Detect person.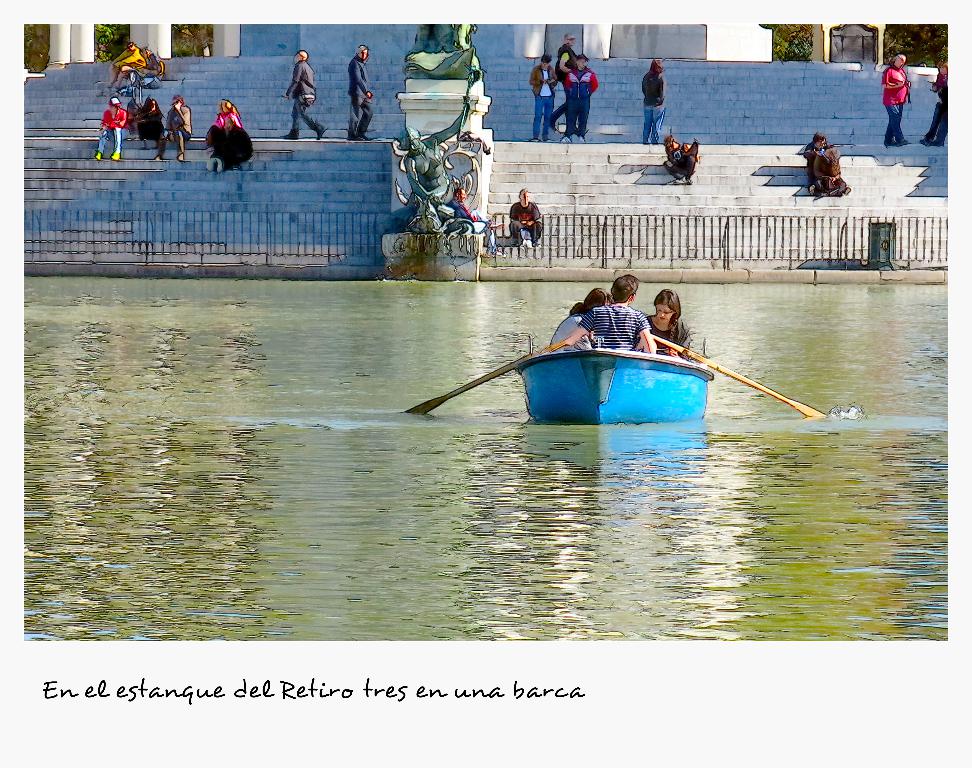
Detected at x1=662, y1=135, x2=700, y2=183.
